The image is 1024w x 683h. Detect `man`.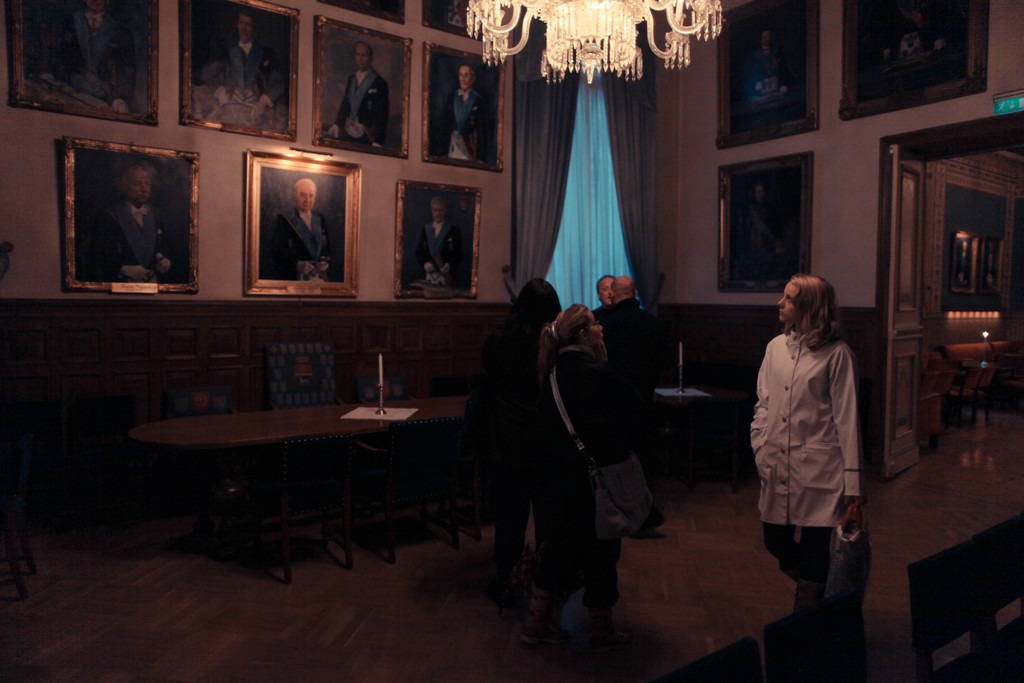
Detection: (591, 277, 653, 454).
